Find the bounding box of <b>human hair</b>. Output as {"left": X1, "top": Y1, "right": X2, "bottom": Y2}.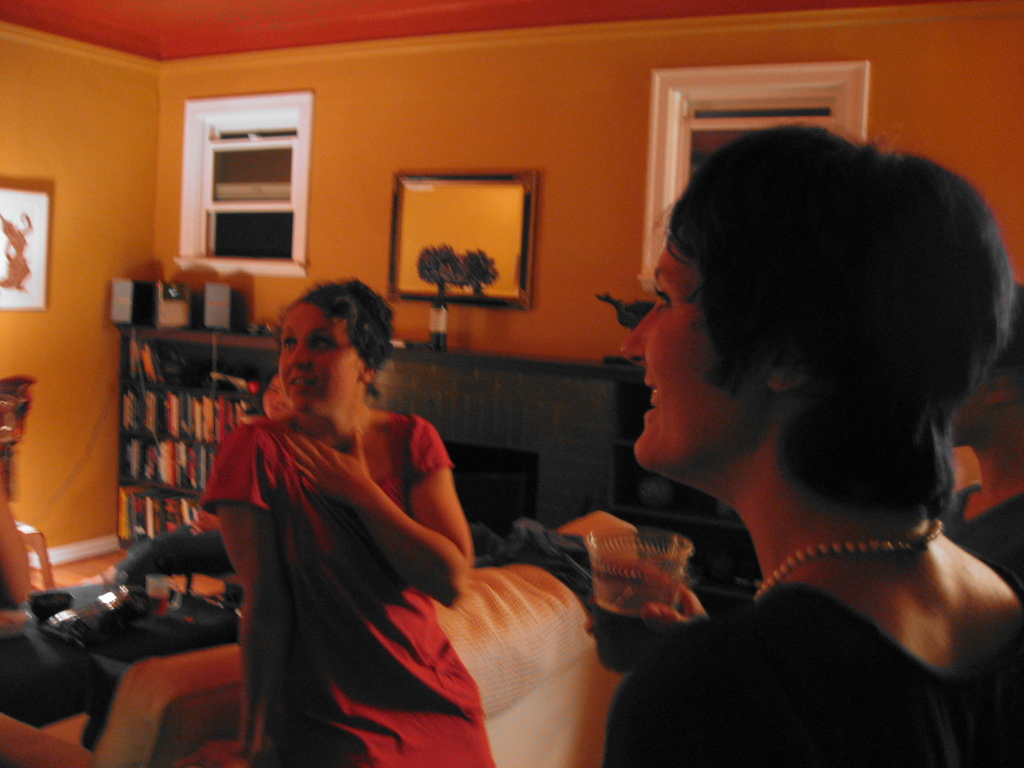
{"left": 300, "top": 273, "right": 397, "bottom": 385}.
